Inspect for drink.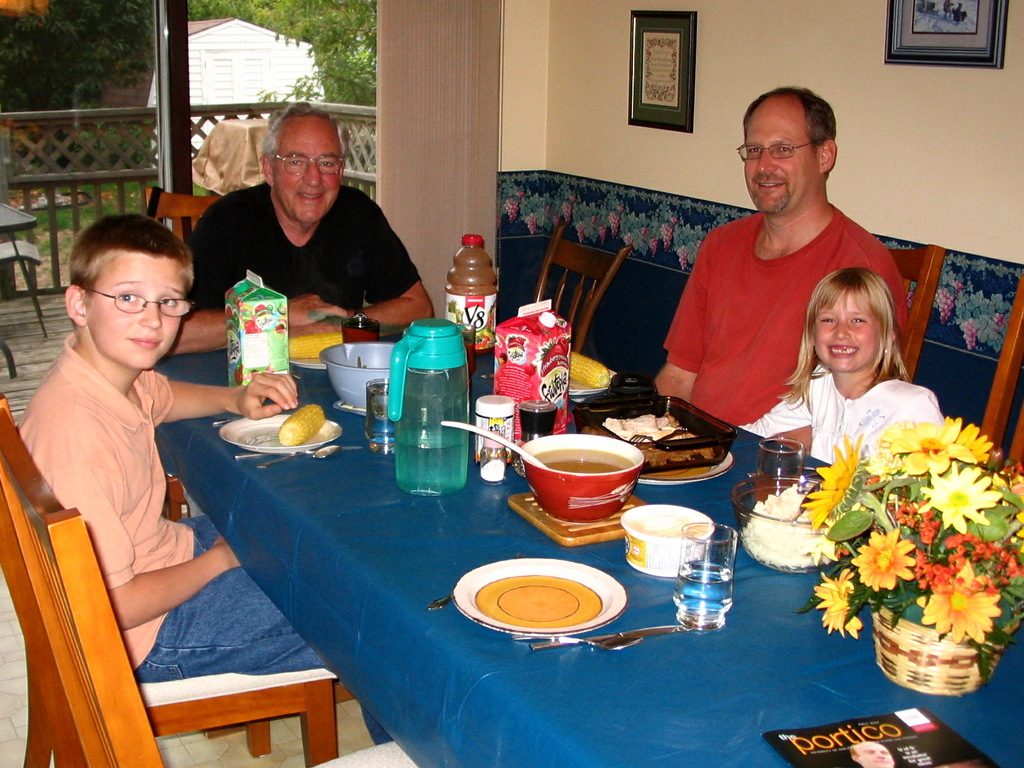
Inspection: left=463, top=342, right=476, bottom=374.
